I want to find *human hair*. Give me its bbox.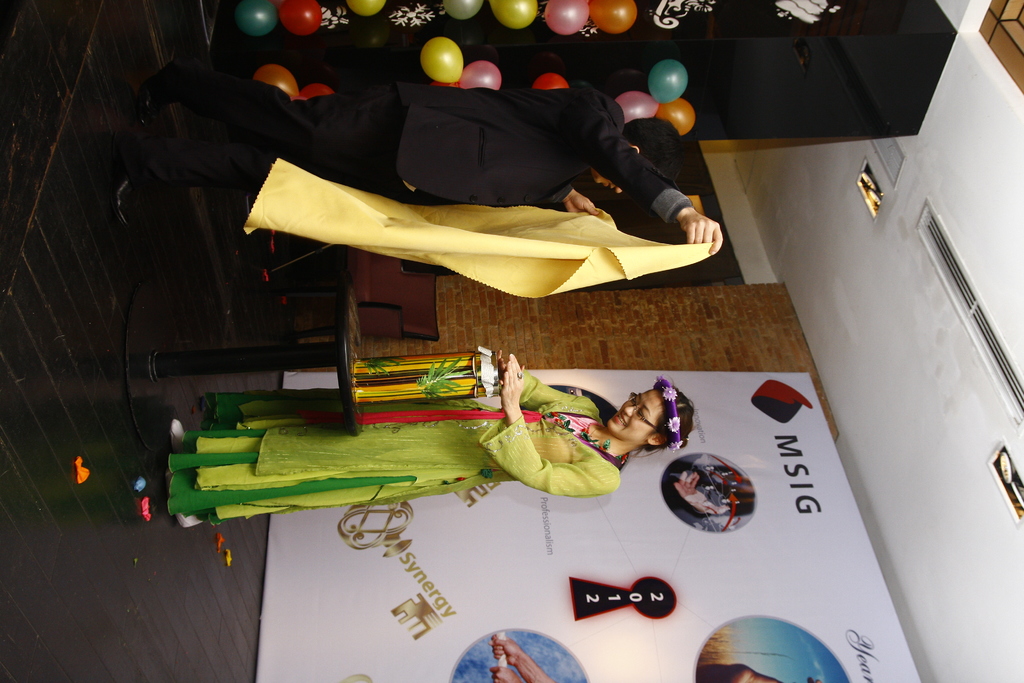
[625,119,681,185].
